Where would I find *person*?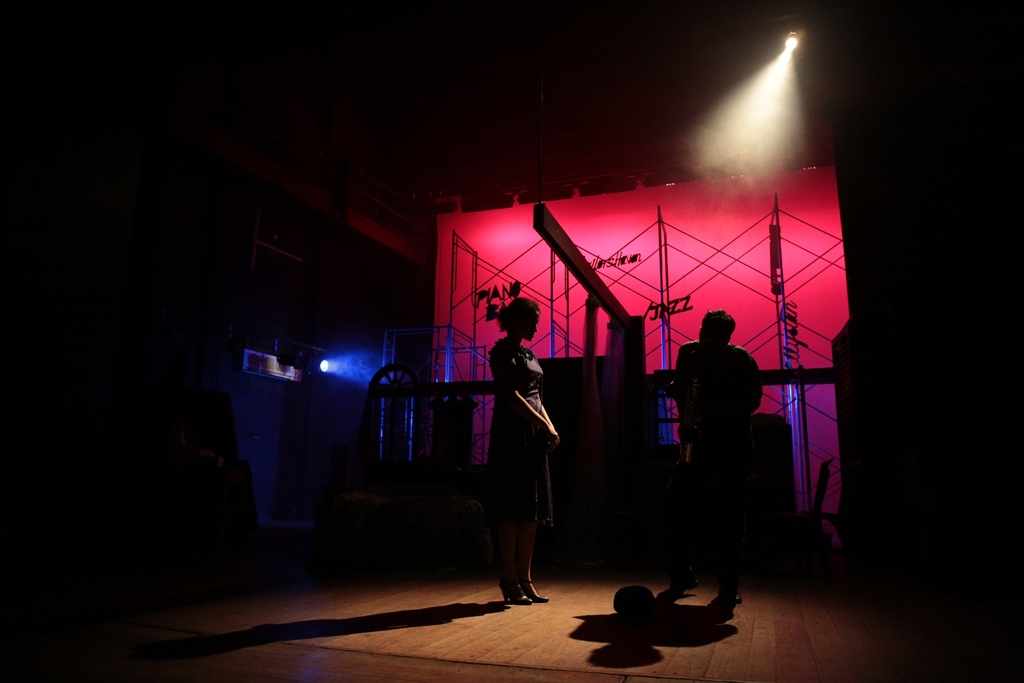
At 672:304:766:485.
